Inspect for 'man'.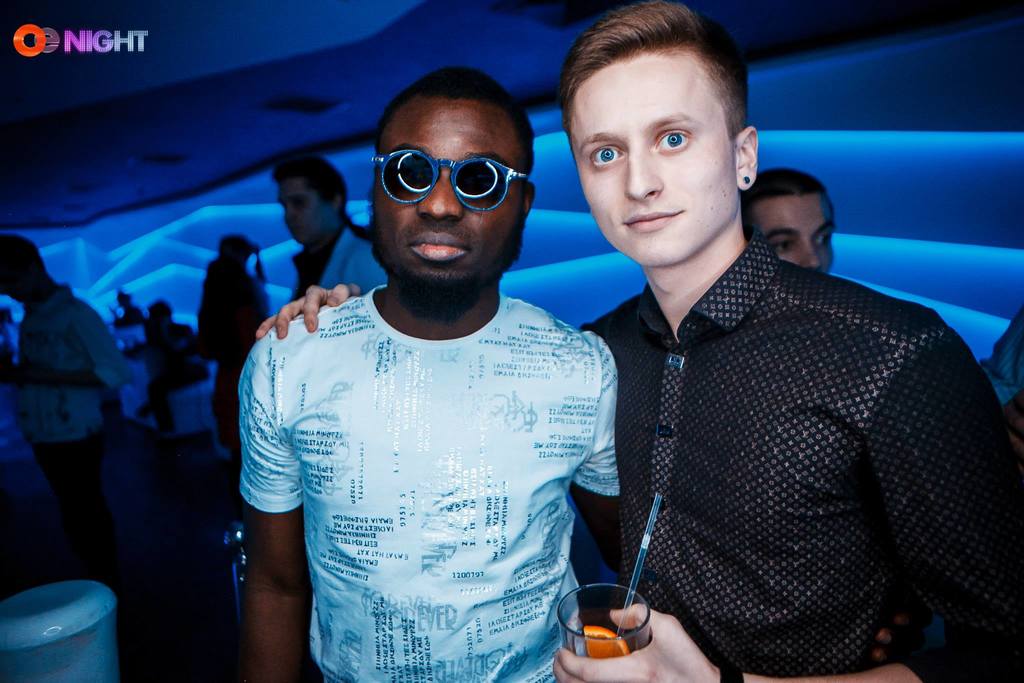
Inspection: [left=253, top=152, right=388, bottom=296].
